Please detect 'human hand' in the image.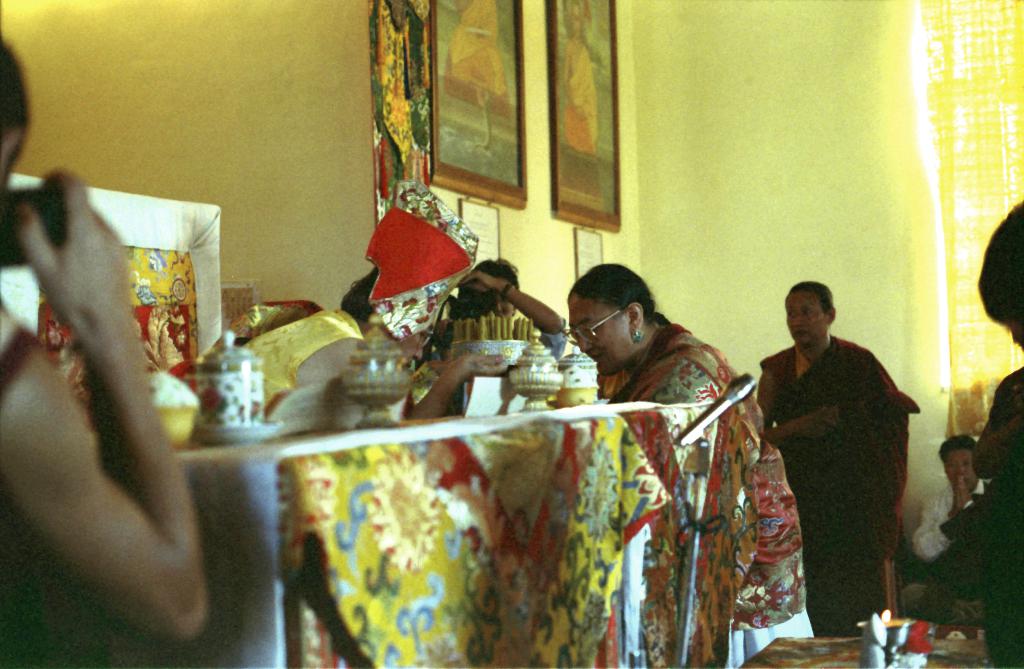
{"left": 951, "top": 488, "right": 959, "bottom": 514}.
